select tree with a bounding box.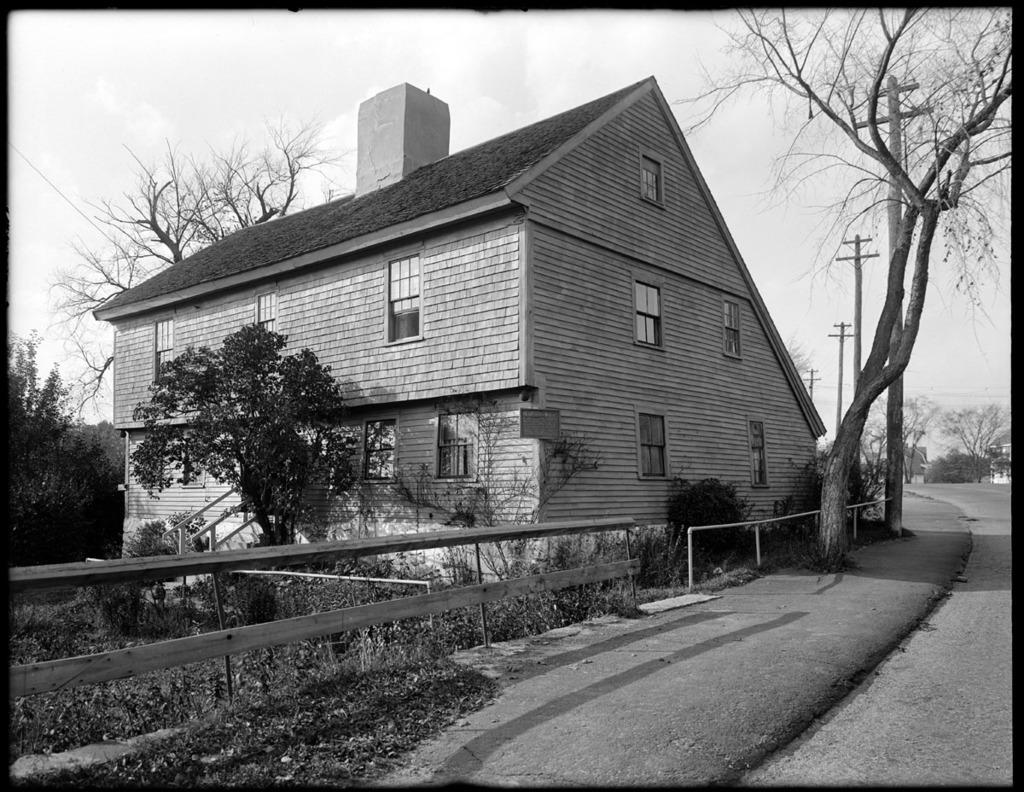
<bbox>34, 106, 353, 428</bbox>.
